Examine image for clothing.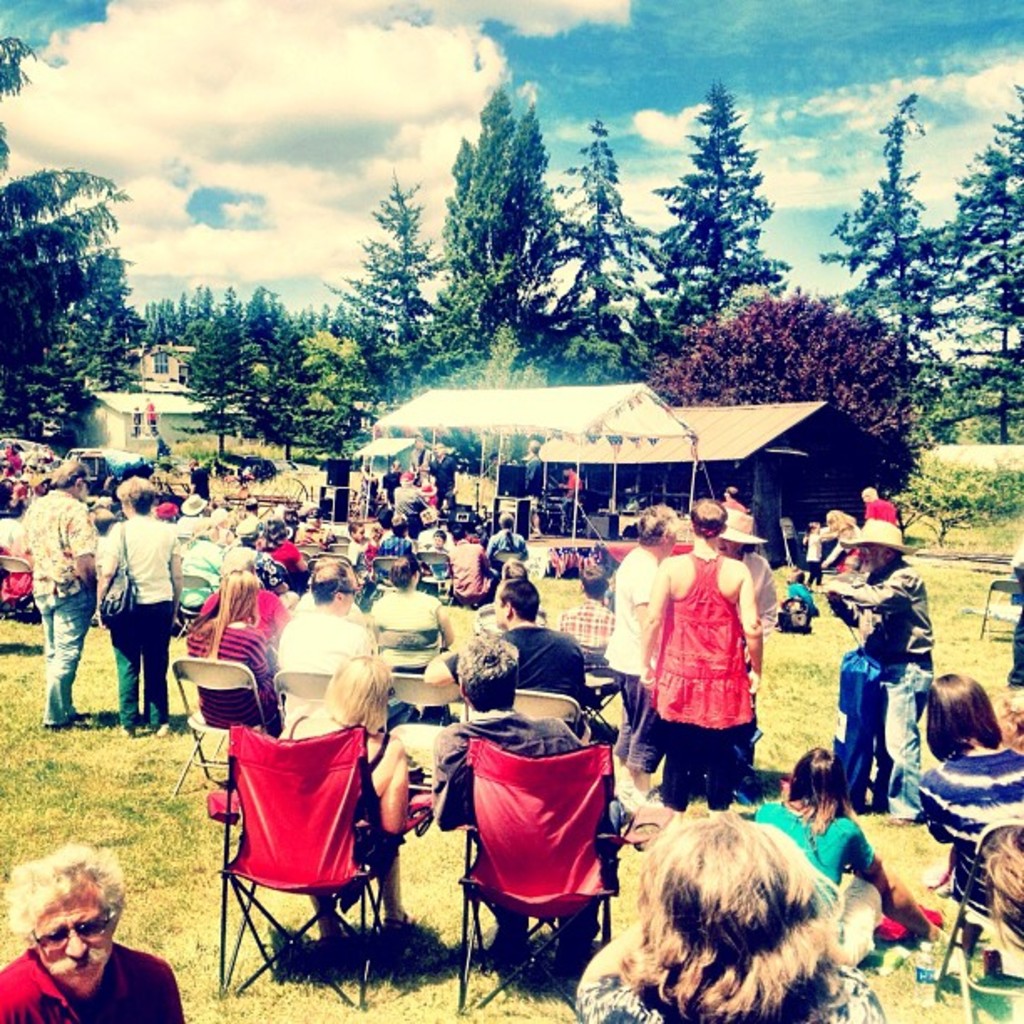
Examination result: select_region(637, 549, 773, 793).
